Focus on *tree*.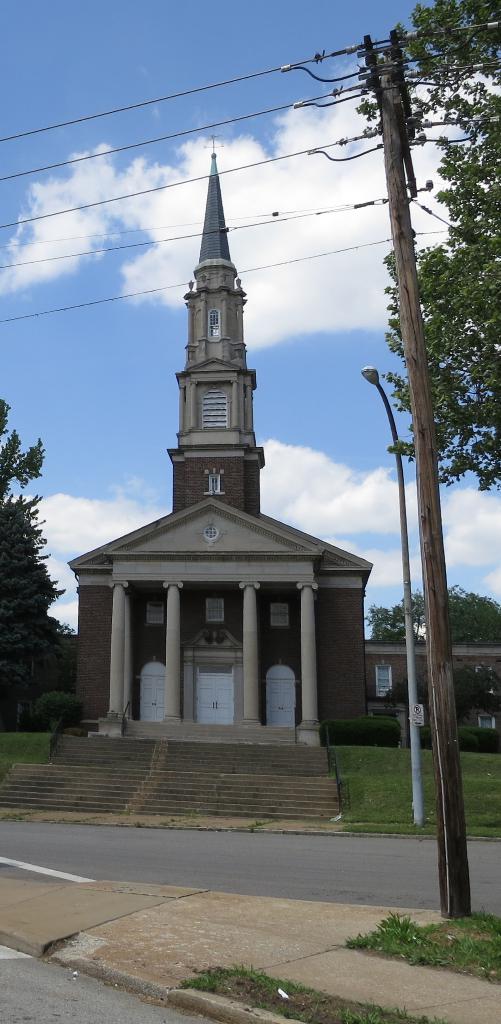
Focused at bbox=(365, 586, 500, 645).
